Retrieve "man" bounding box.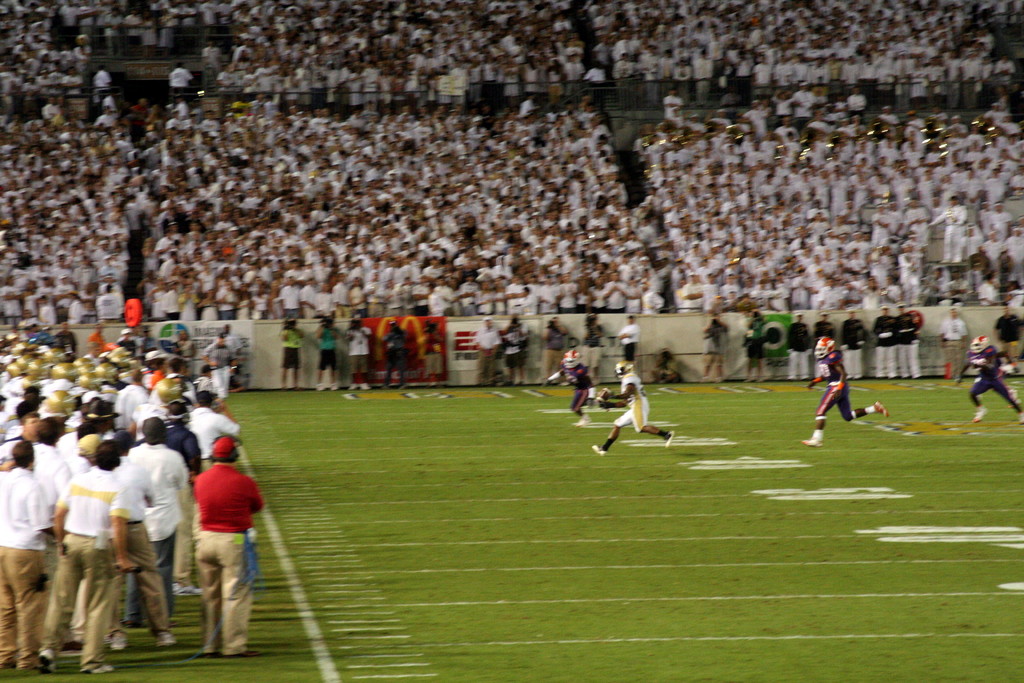
Bounding box: bbox(800, 338, 886, 448).
